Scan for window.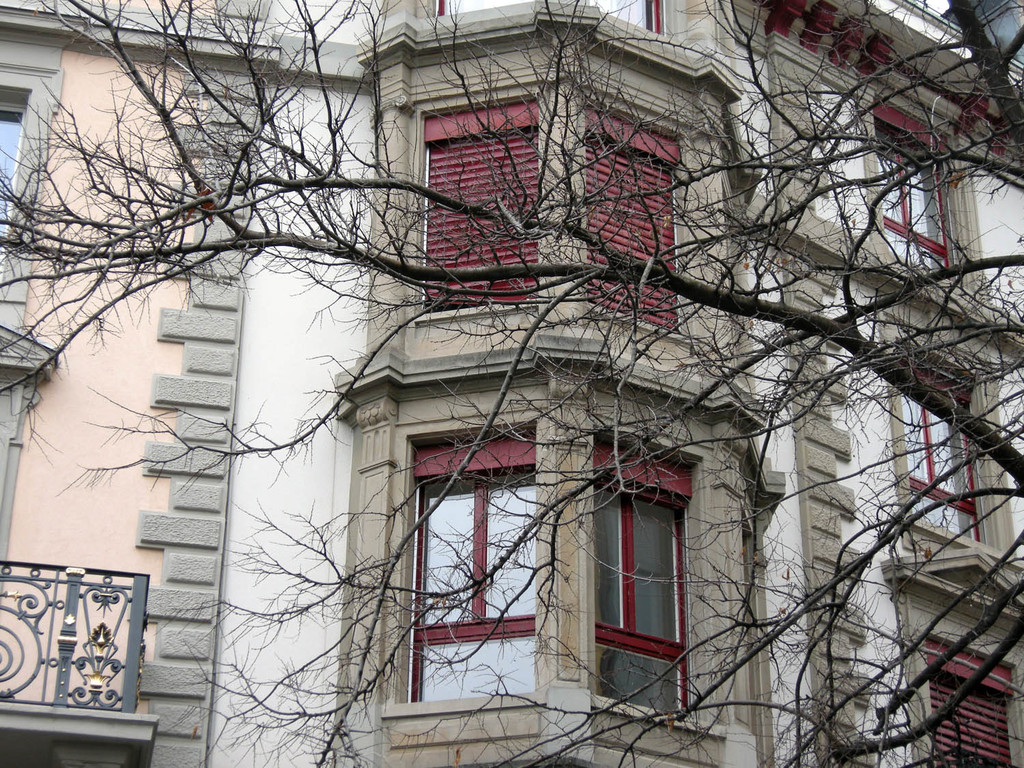
Scan result: 584:484:678:662.
